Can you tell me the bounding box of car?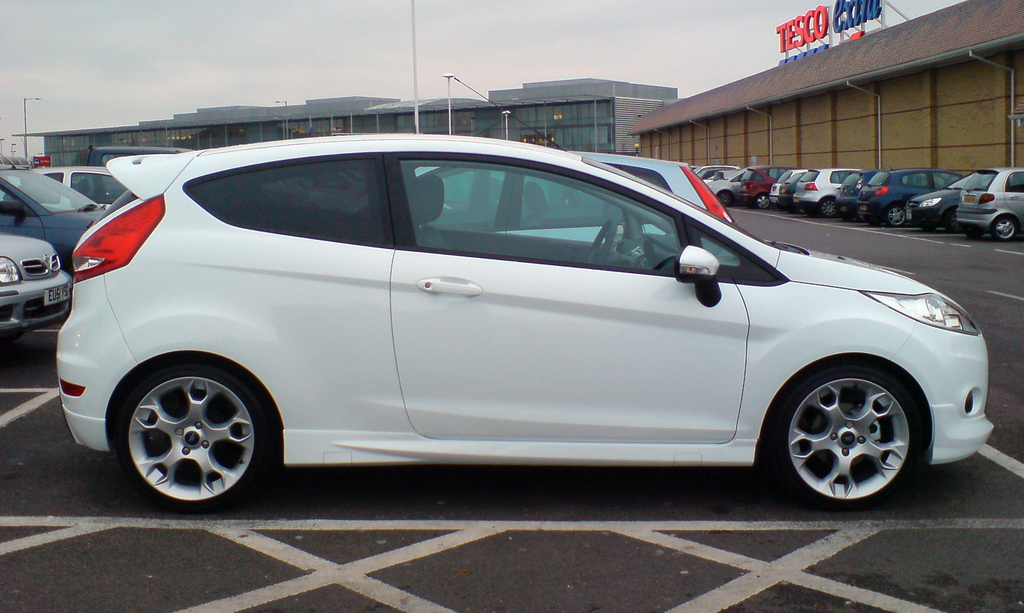
x1=734 y1=170 x2=830 y2=212.
